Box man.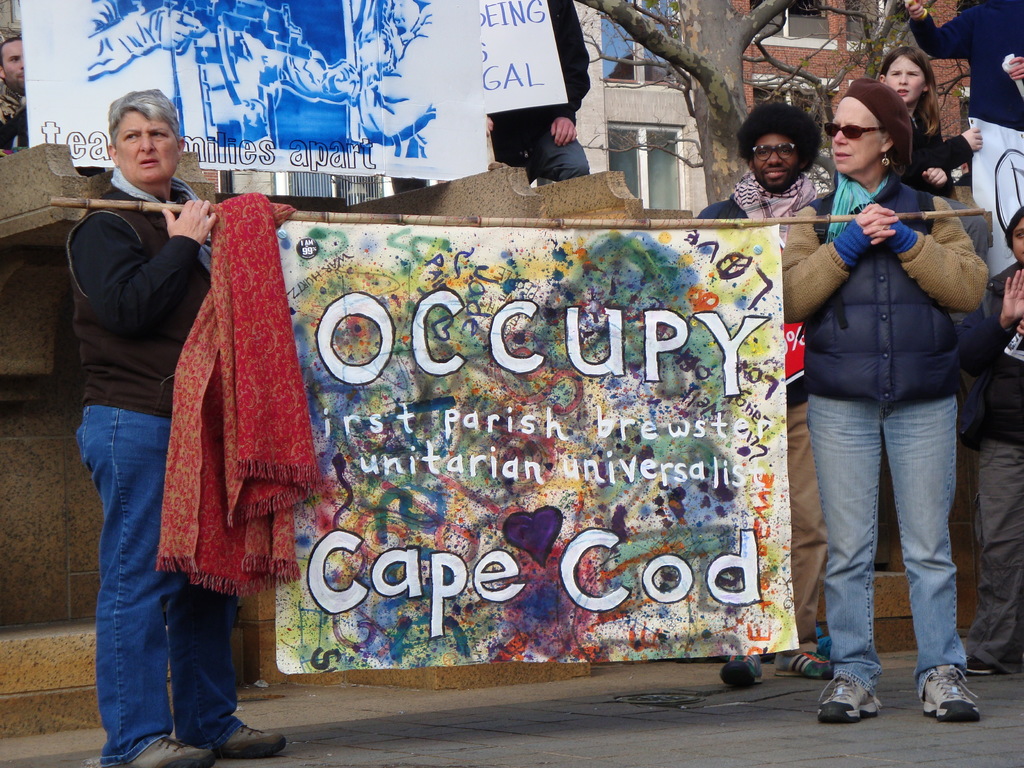
(697, 98, 833, 682).
